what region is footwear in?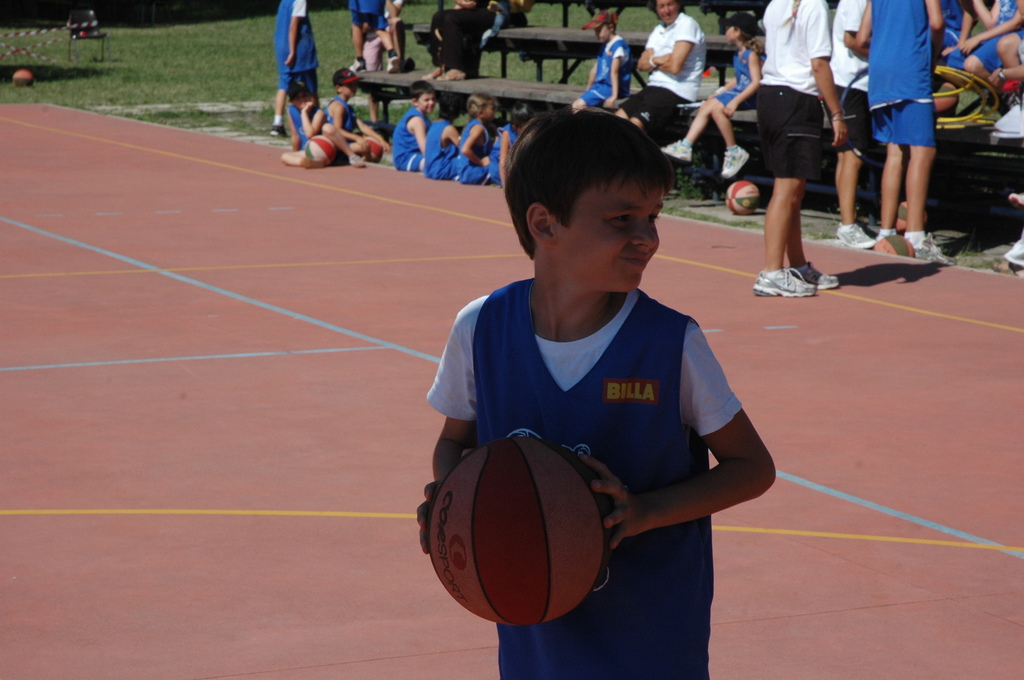
(352, 156, 373, 166).
